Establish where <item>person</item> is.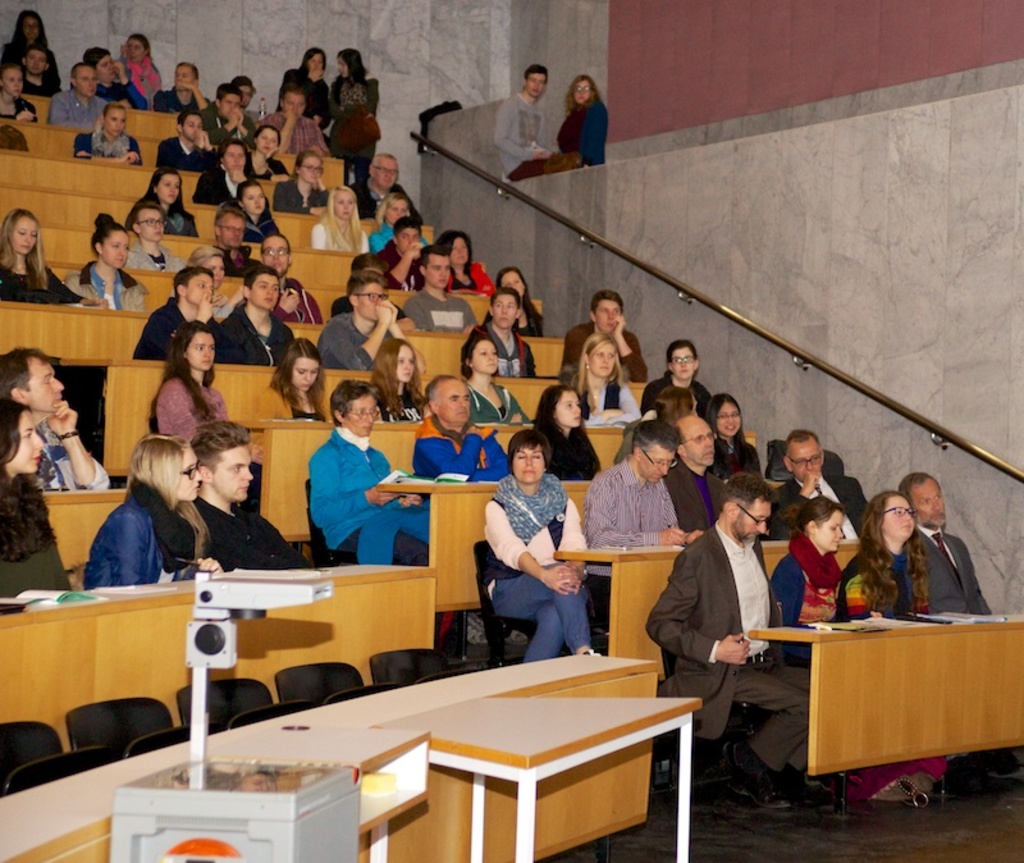
Established at locate(419, 347, 492, 480).
